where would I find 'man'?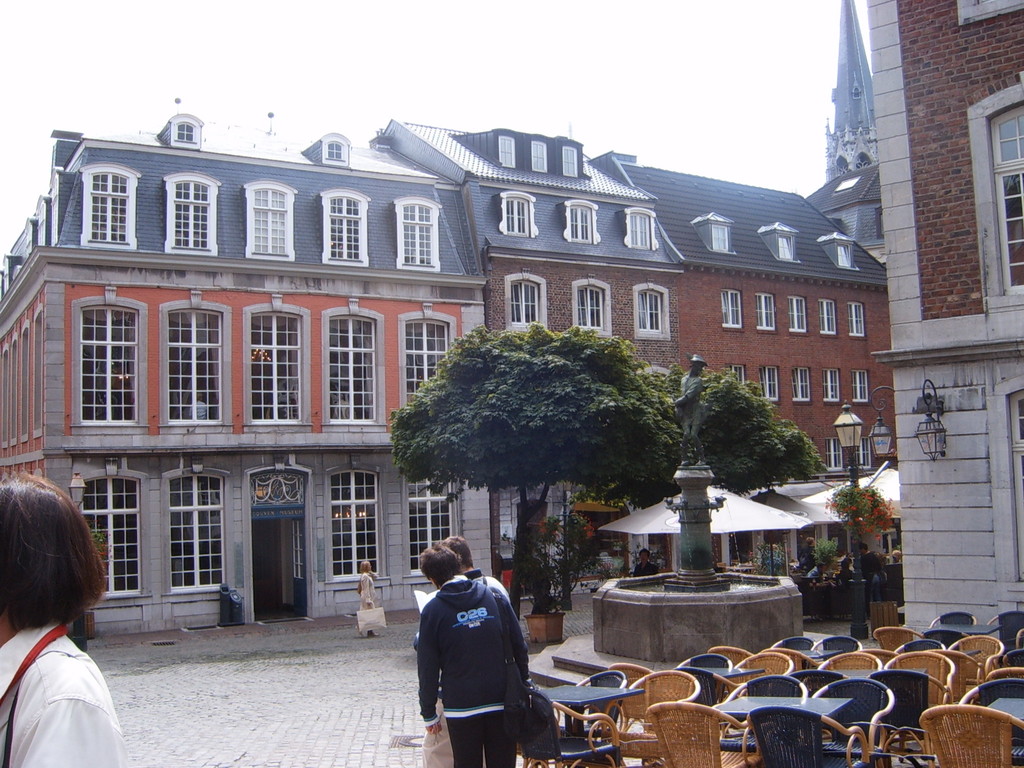
At (860, 541, 882, 617).
